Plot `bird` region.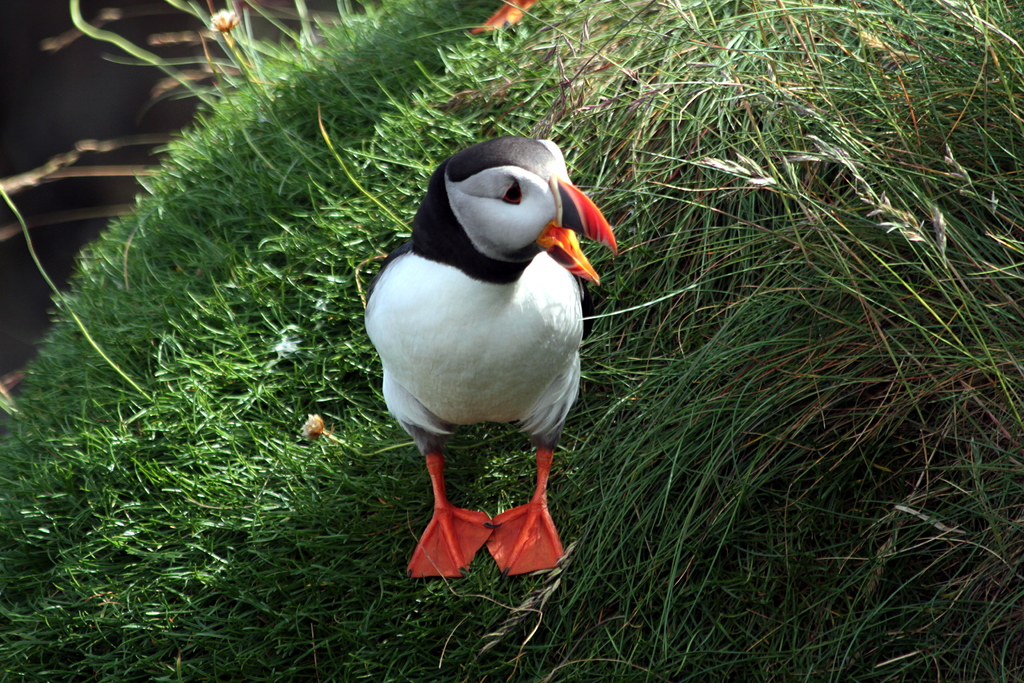
Plotted at [362,135,620,580].
